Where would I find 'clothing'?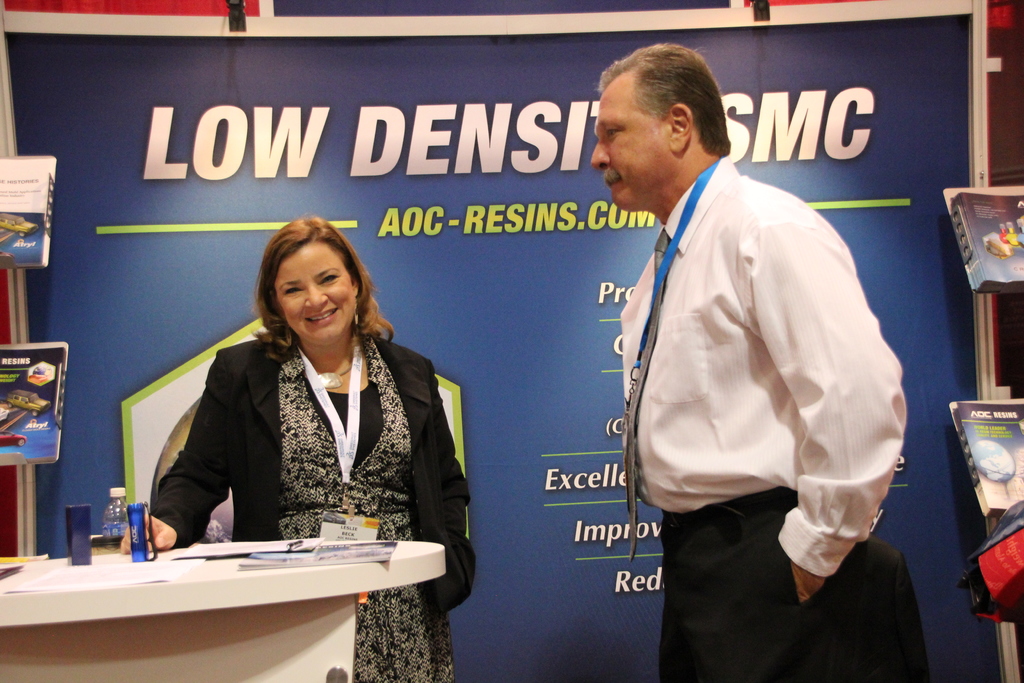
At select_region(143, 322, 481, 682).
